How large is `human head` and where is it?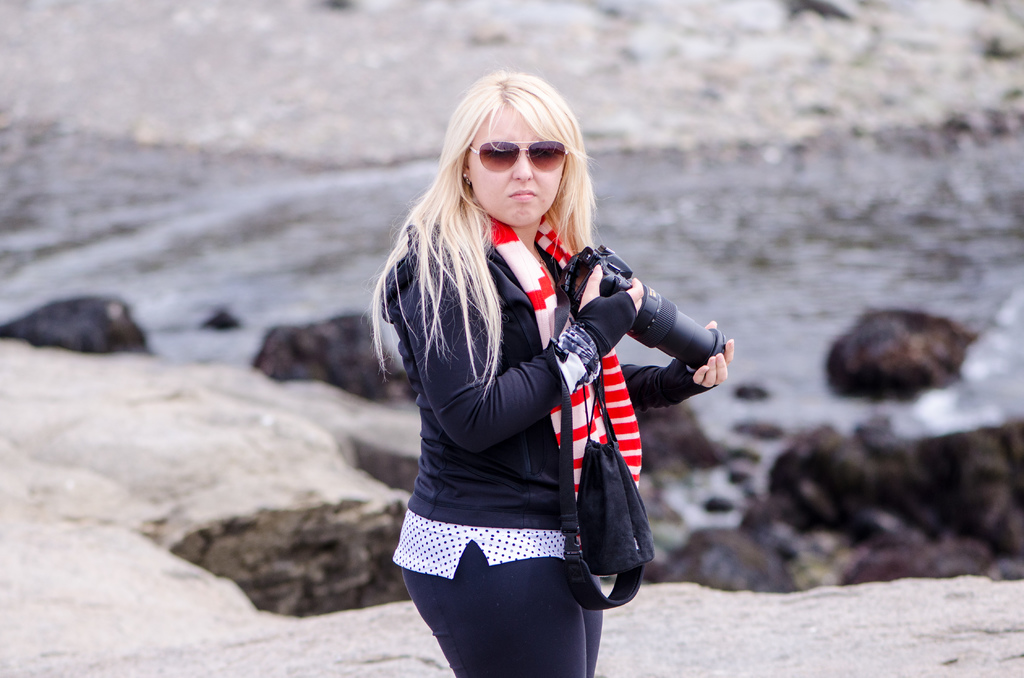
Bounding box: select_region(426, 69, 595, 241).
